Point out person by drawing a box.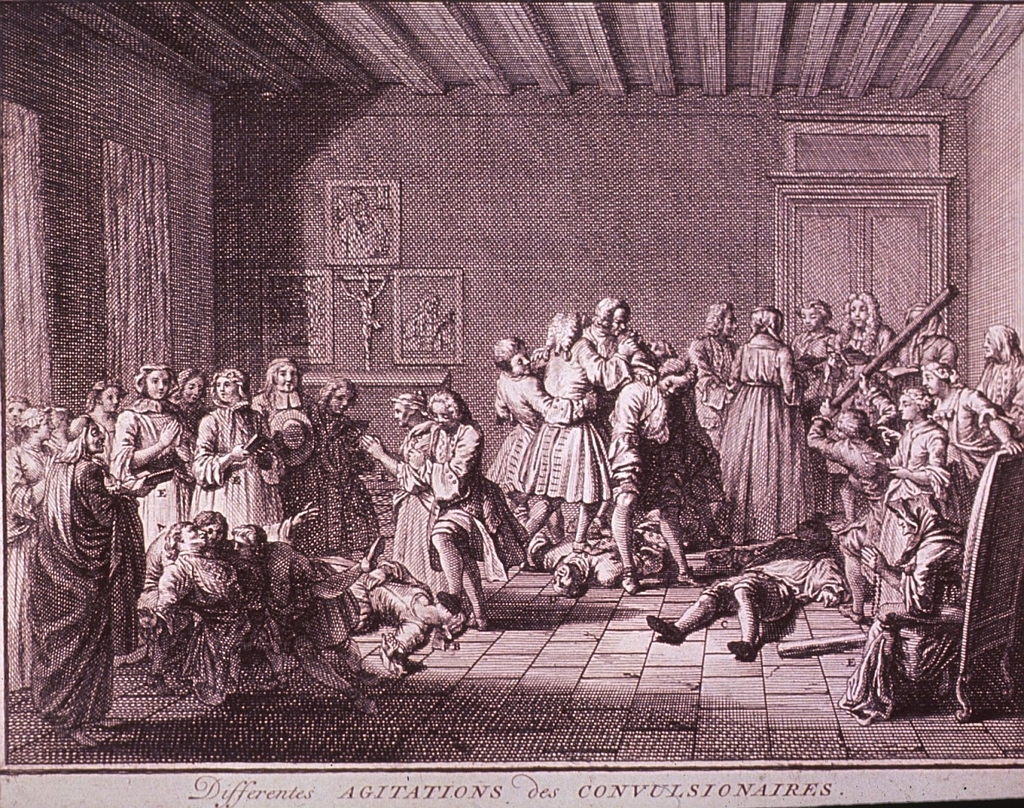
l=806, t=399, r=901, b=547.
